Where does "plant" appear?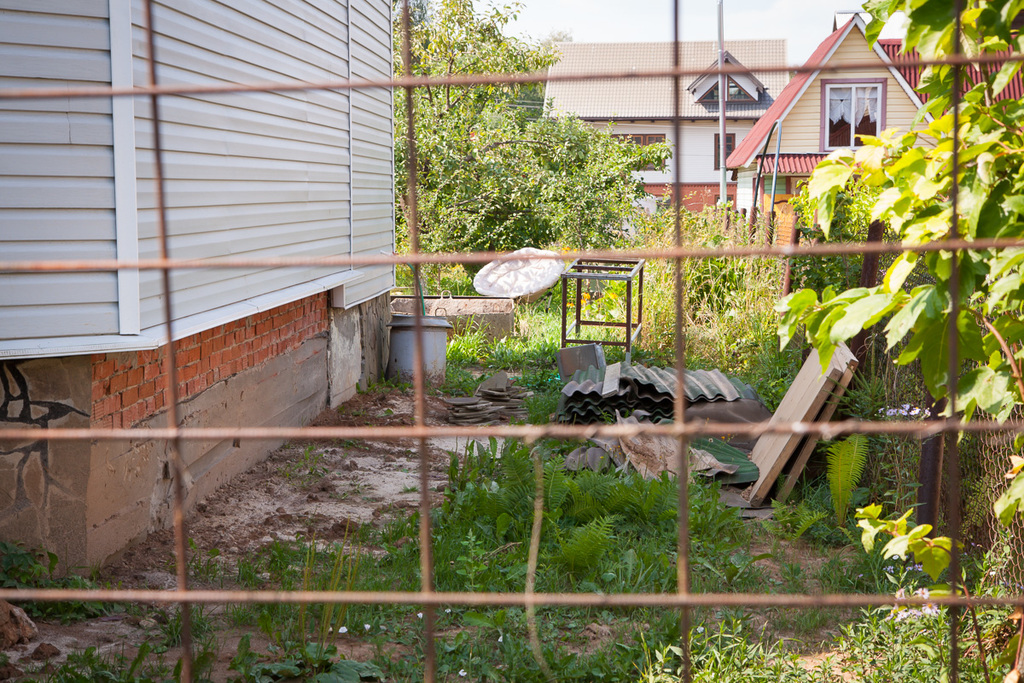
Appears at x1=780 y1=467 x2=879 y2=581.
